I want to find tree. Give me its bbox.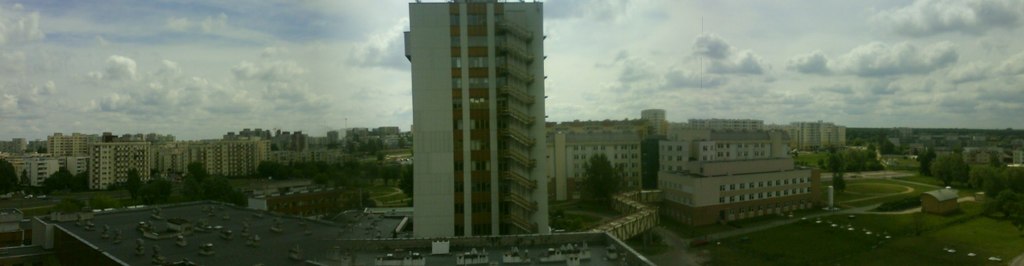
366/162/380/185.
